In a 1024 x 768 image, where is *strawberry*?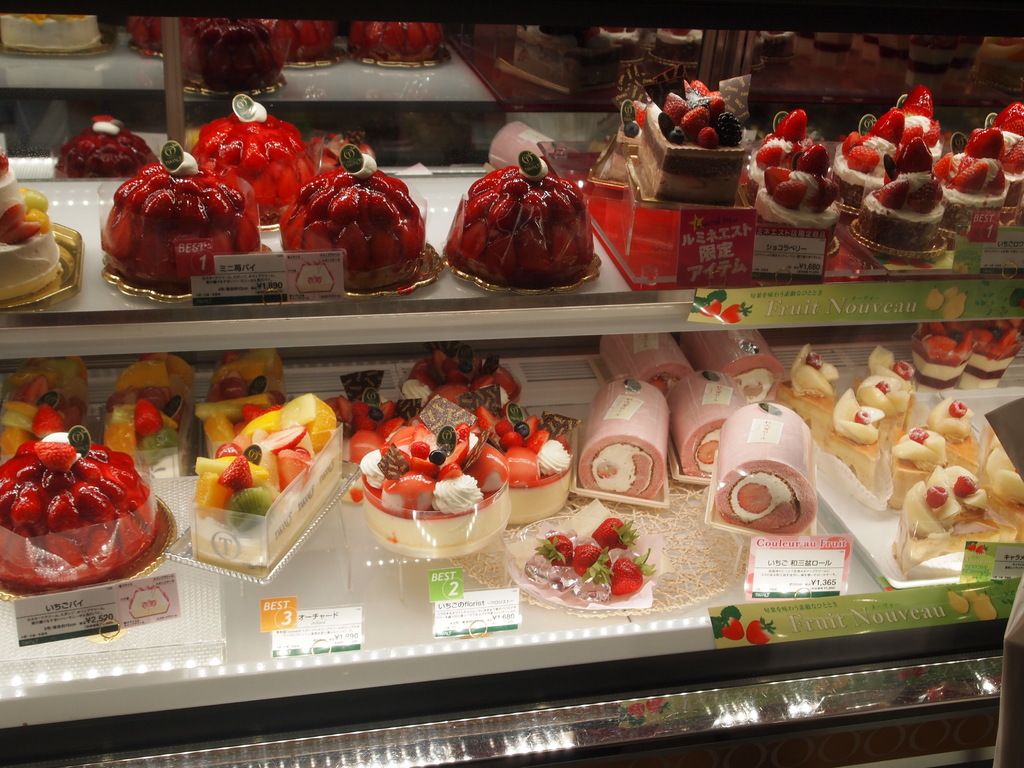
x1=968 y1=127 x2=1004 y2=163.
